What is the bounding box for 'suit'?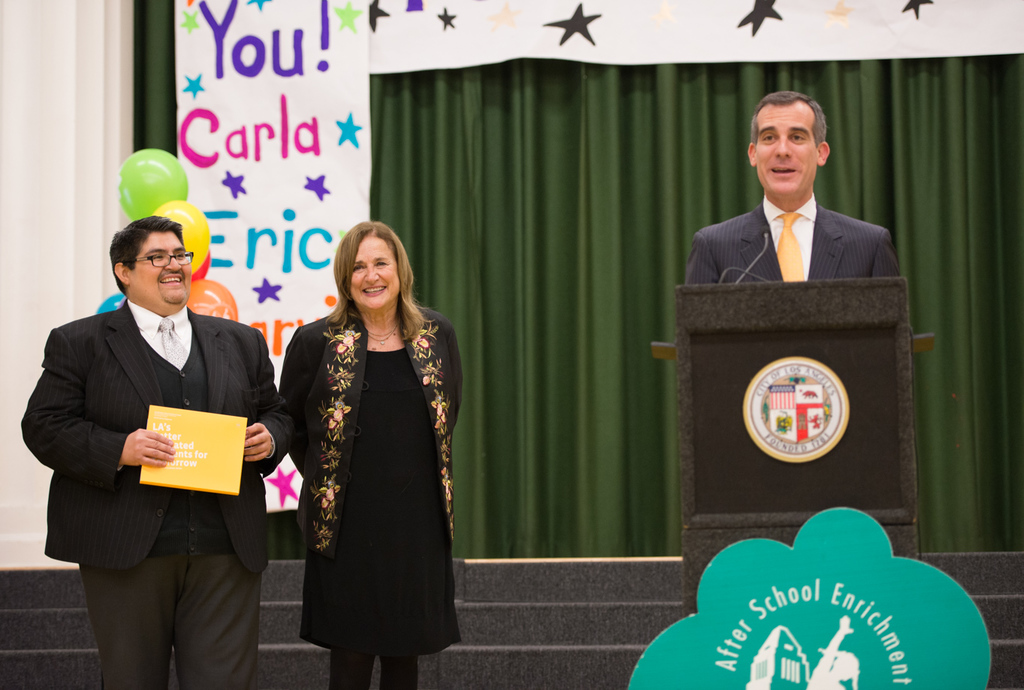
684,194,902,285.
